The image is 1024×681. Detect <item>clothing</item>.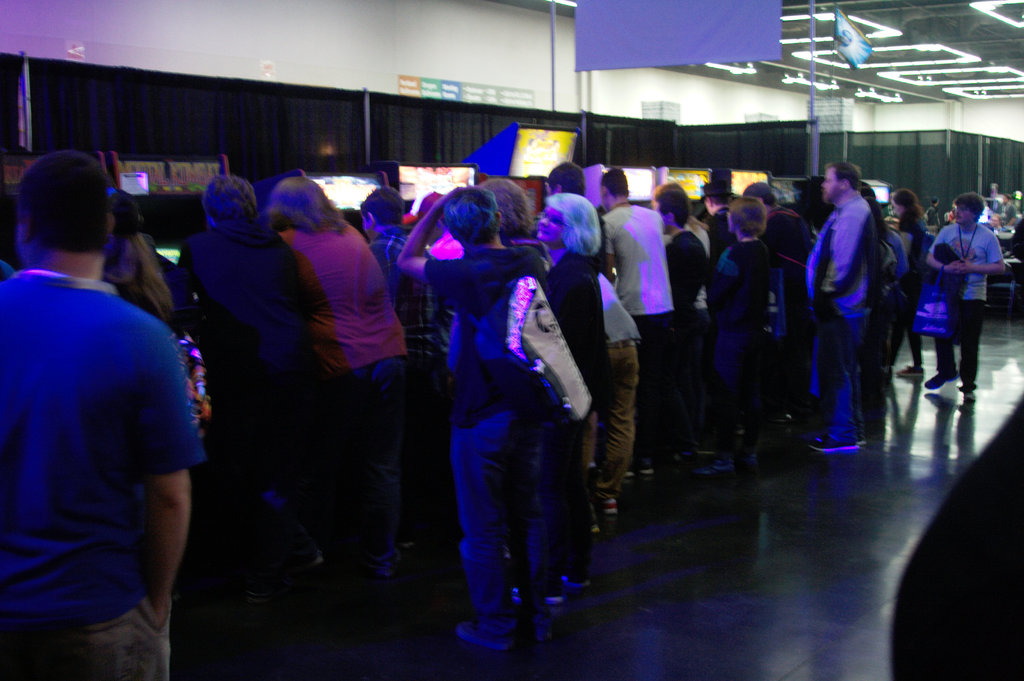
Detection: 870,216,936,384.
